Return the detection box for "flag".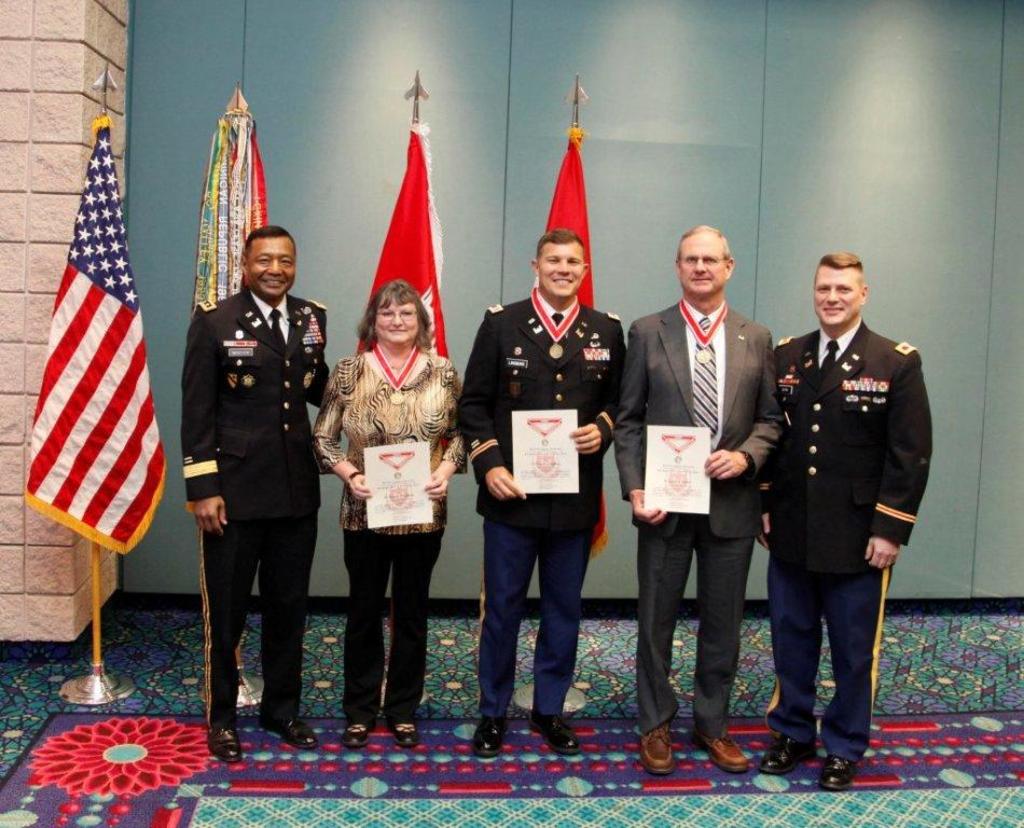
bbox(26, 138, 165, 639).
